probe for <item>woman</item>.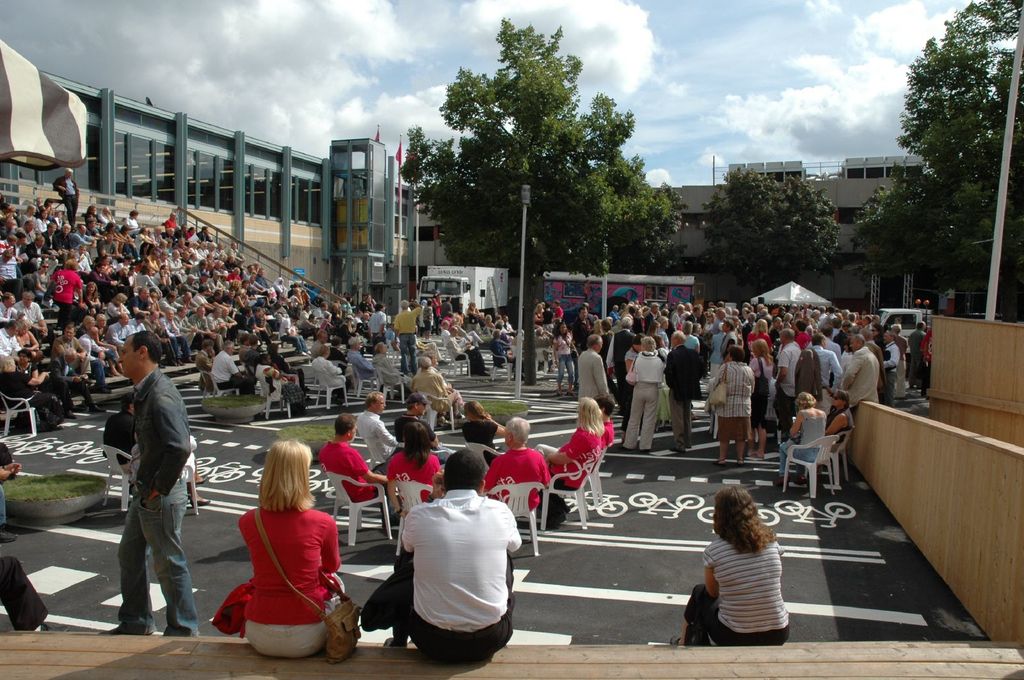
Probe result: bbox=(92, 313, 124, 374).
